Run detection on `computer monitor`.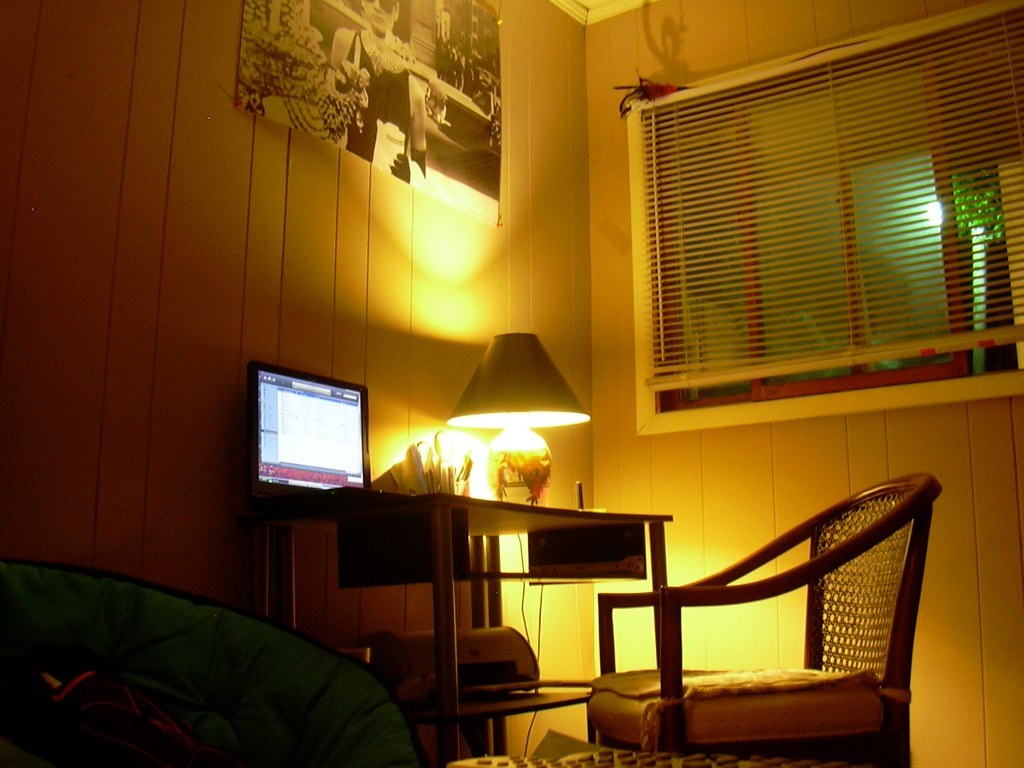
Result: x1=234 y1=360 x2=380 y2=518.
